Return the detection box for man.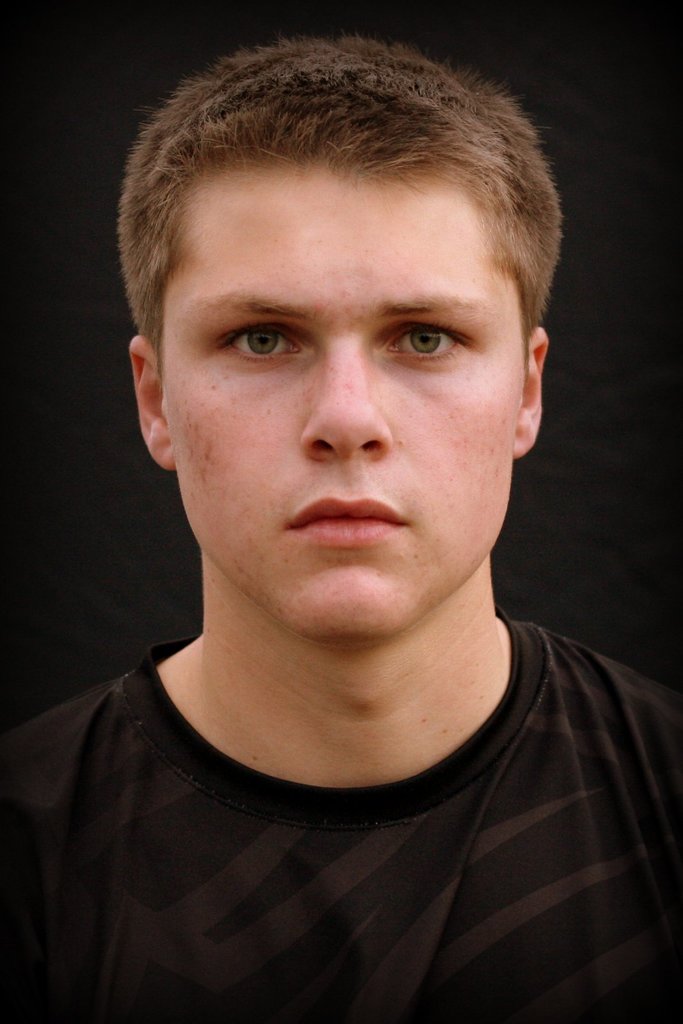
locate(0, 0, 682, 1016).
